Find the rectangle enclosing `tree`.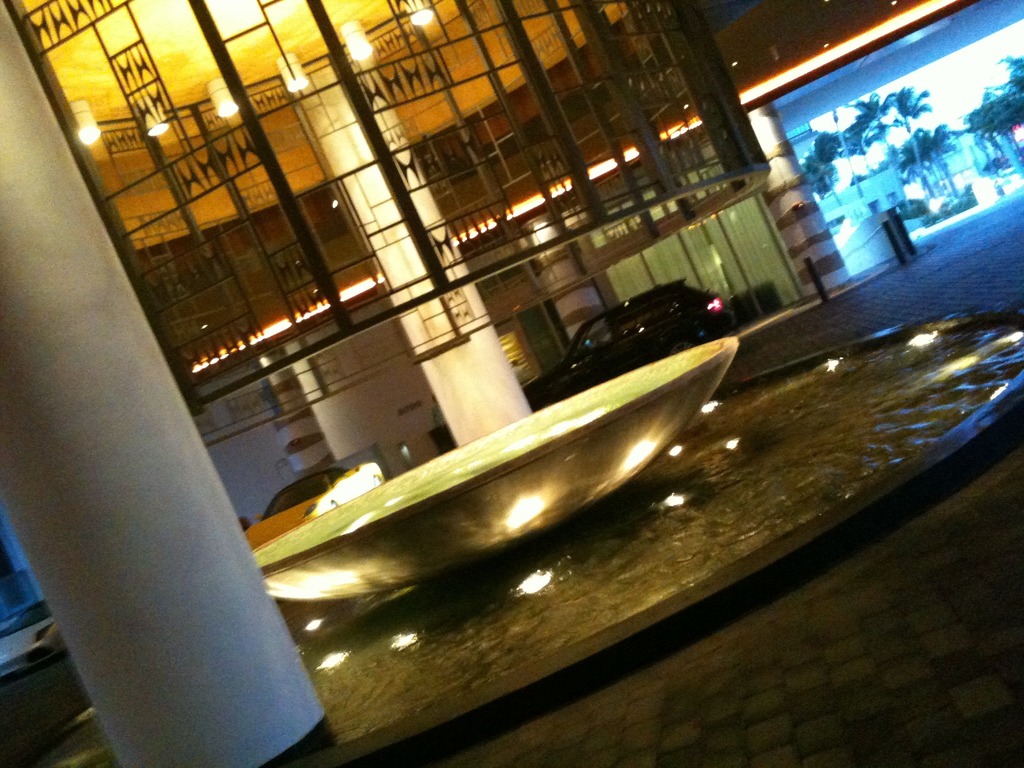
(840,90,940,179).
